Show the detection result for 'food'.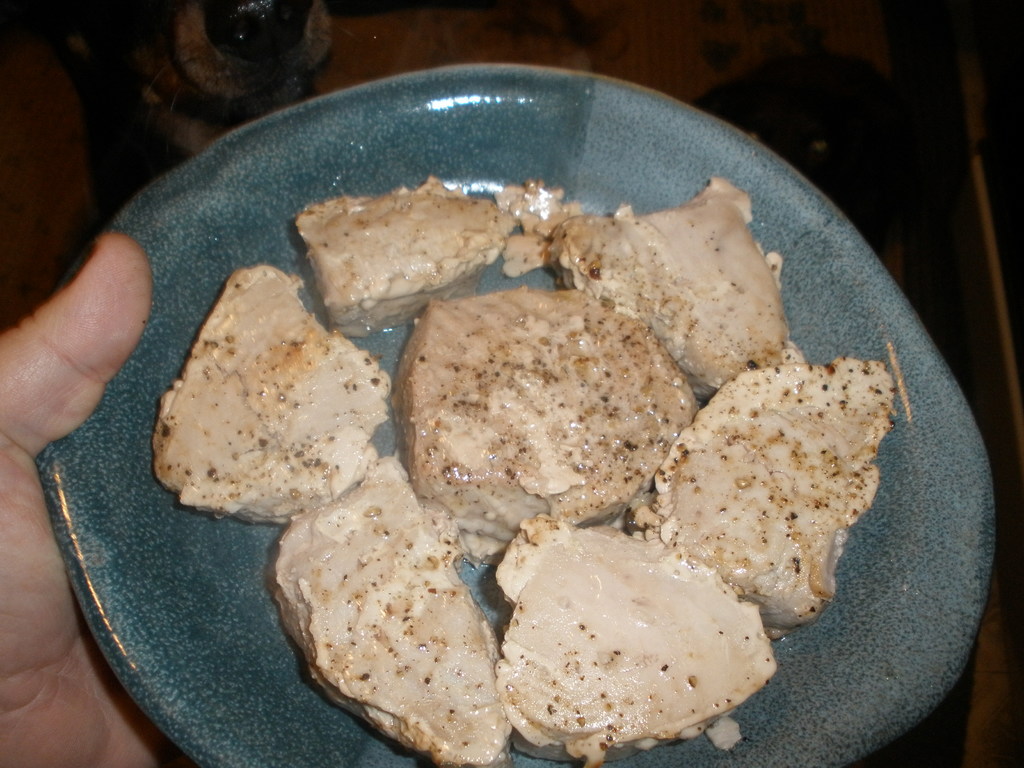
l=272, t=451, r=514, b=767.
